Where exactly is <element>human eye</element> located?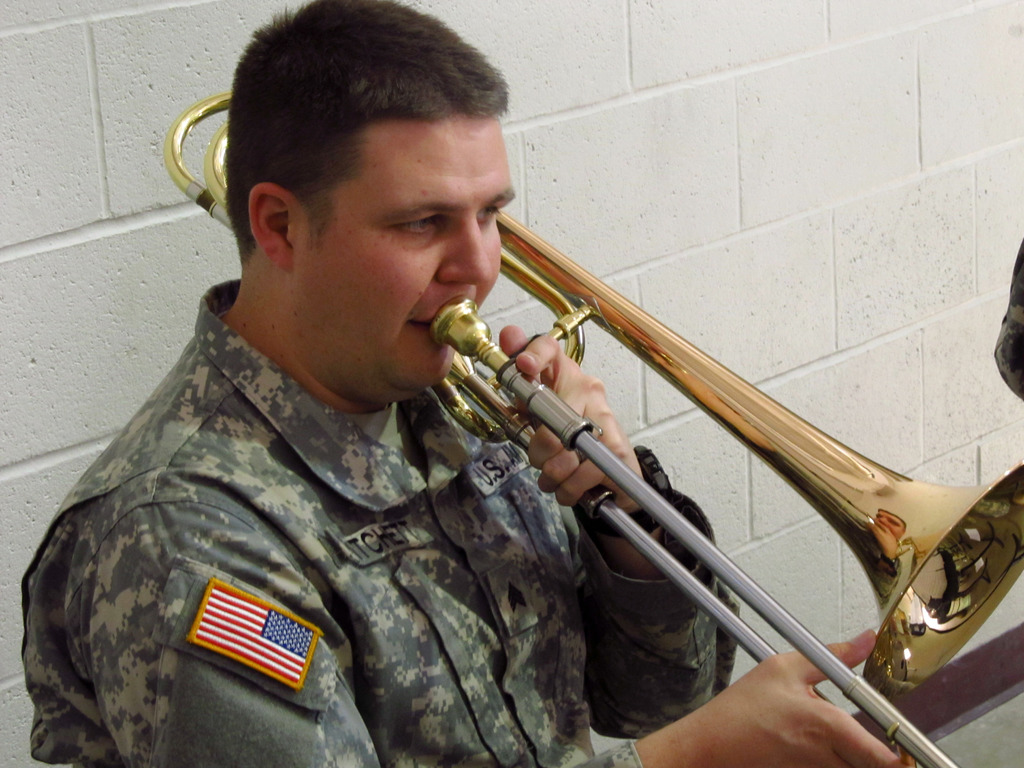
Its bounding box is 389,218,447,239.
